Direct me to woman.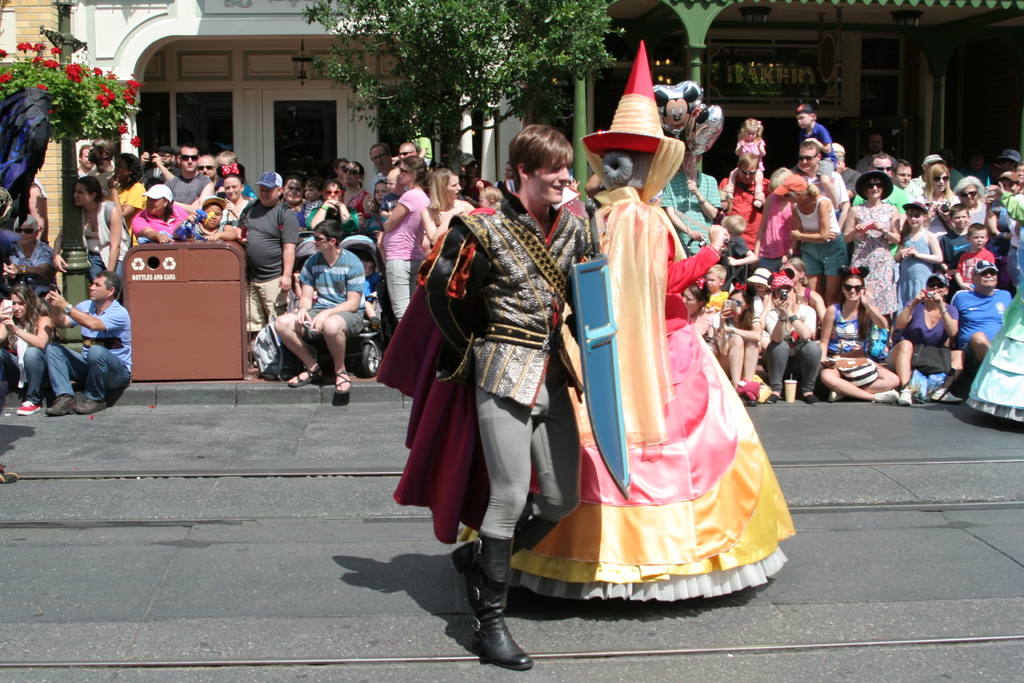
Direction: region(97, 149, 147, 246).
